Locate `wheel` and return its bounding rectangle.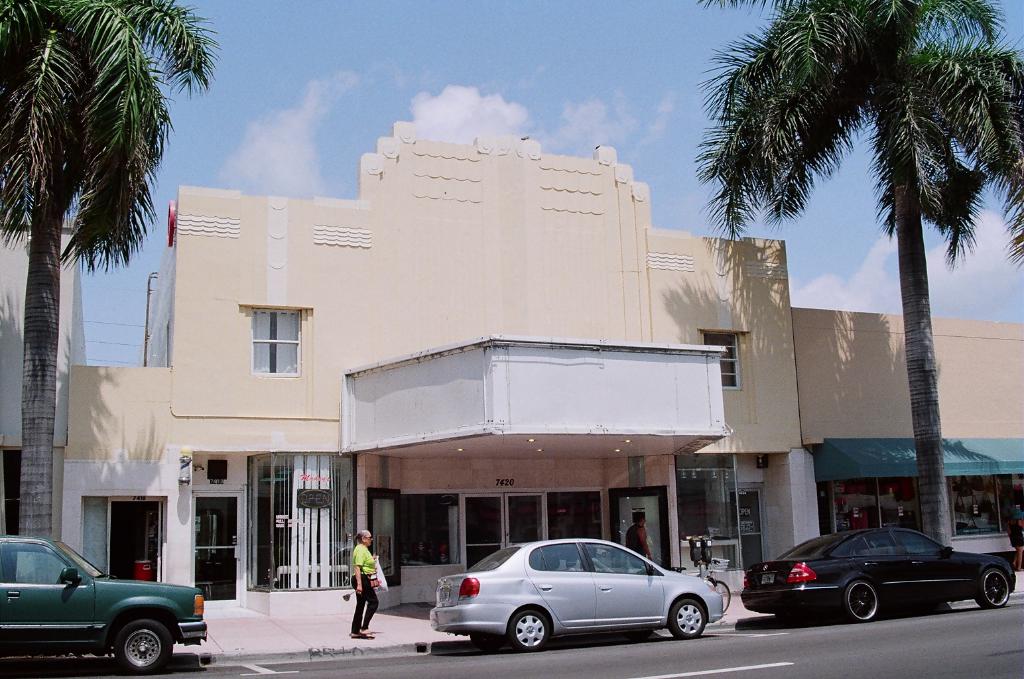
bbox=(507, 609, 551, 651).
